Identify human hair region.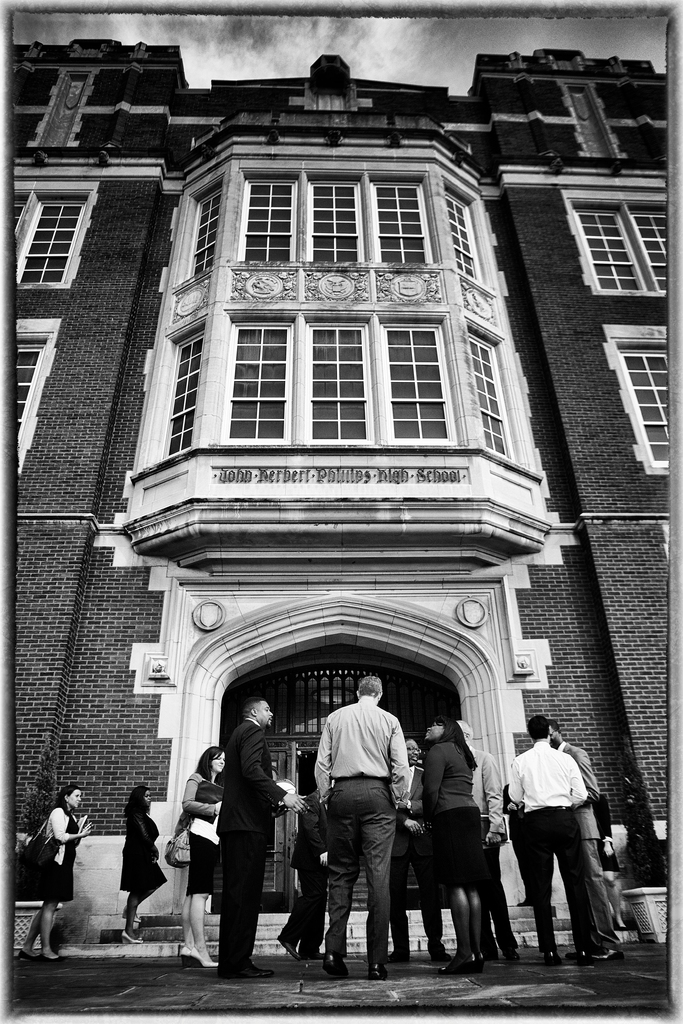
Region: locate(404, 738, 415, 745).
